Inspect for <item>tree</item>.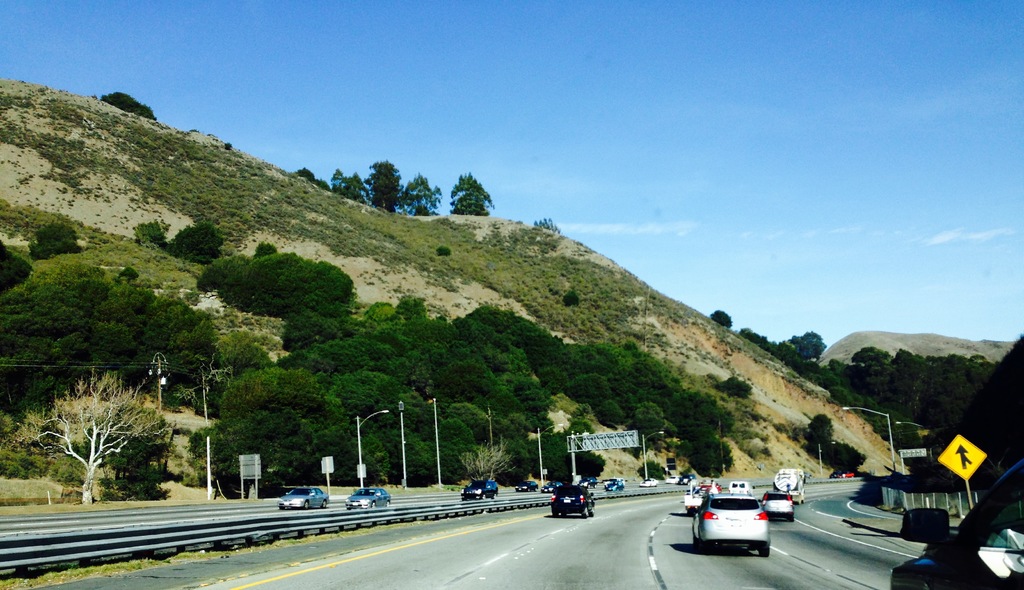
Inspection: box=[369, 153, 401, 218].
